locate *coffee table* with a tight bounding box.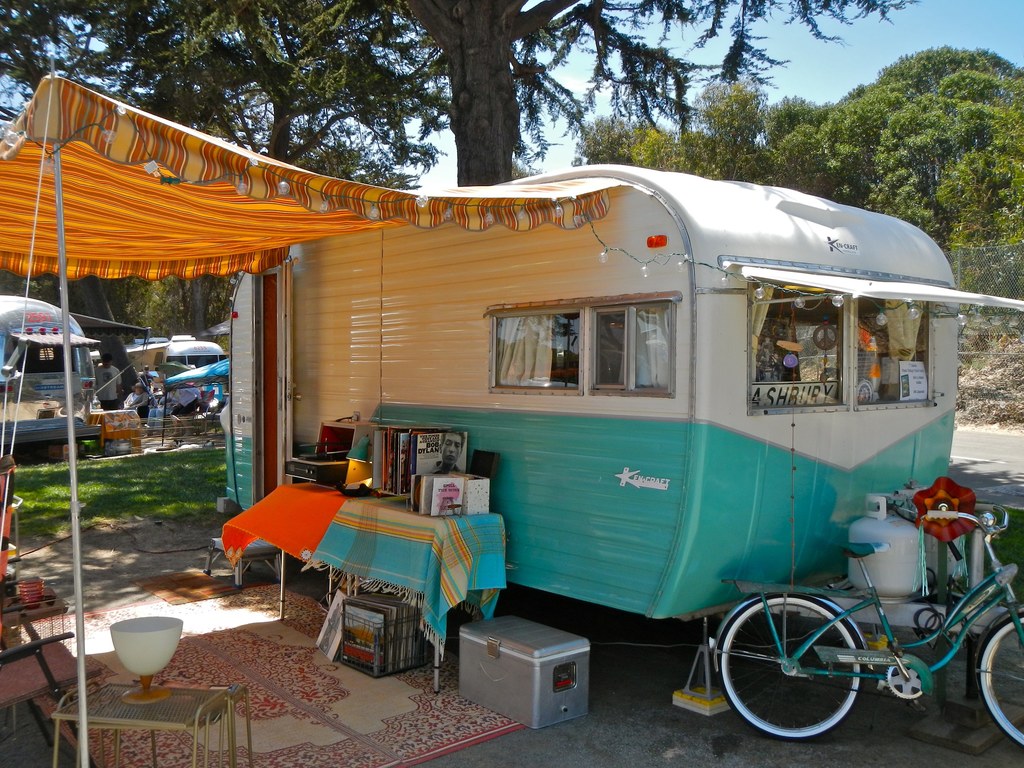
bbox=(47, 678, 253, 765).
